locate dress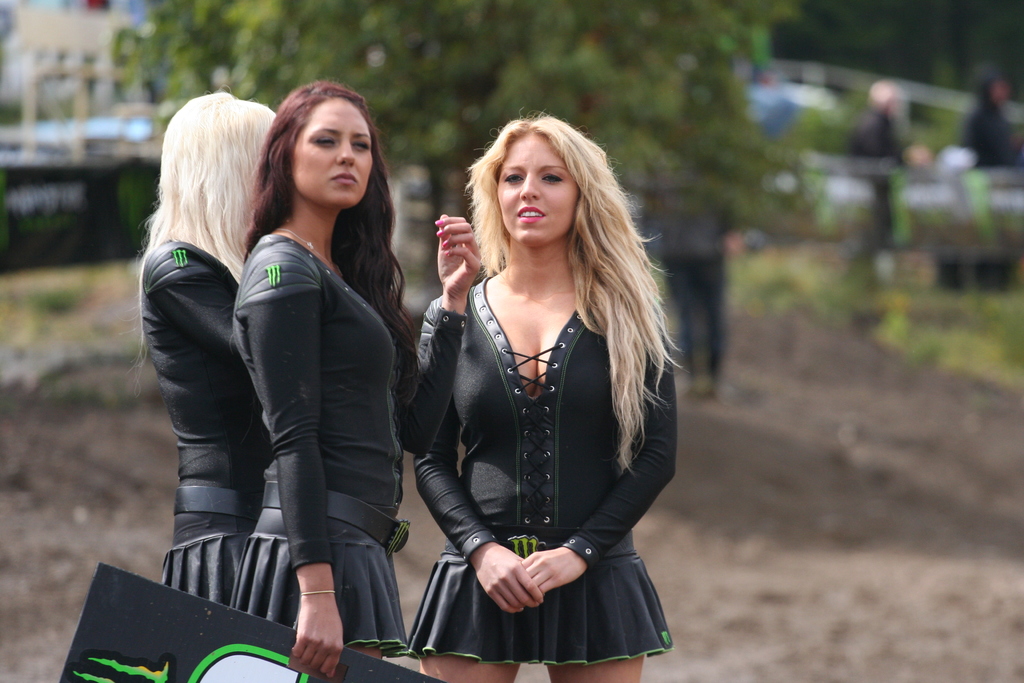
<box>225,230,413,650</box>
